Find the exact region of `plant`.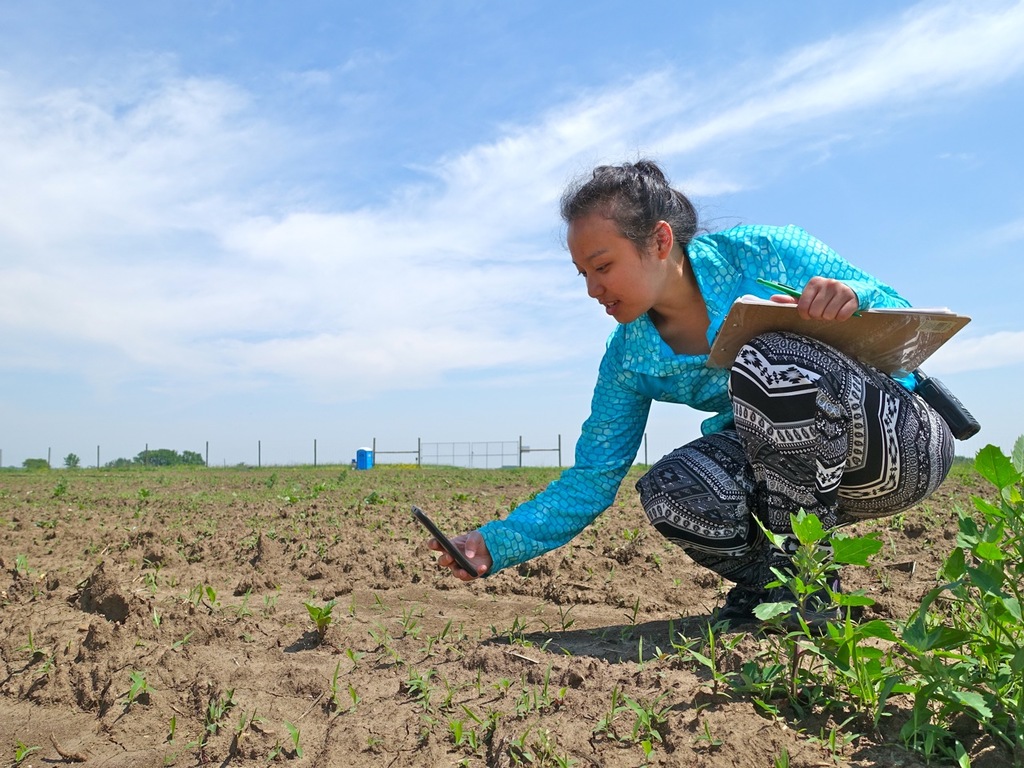
Exact region: locate(302, 588, 338, 636).
